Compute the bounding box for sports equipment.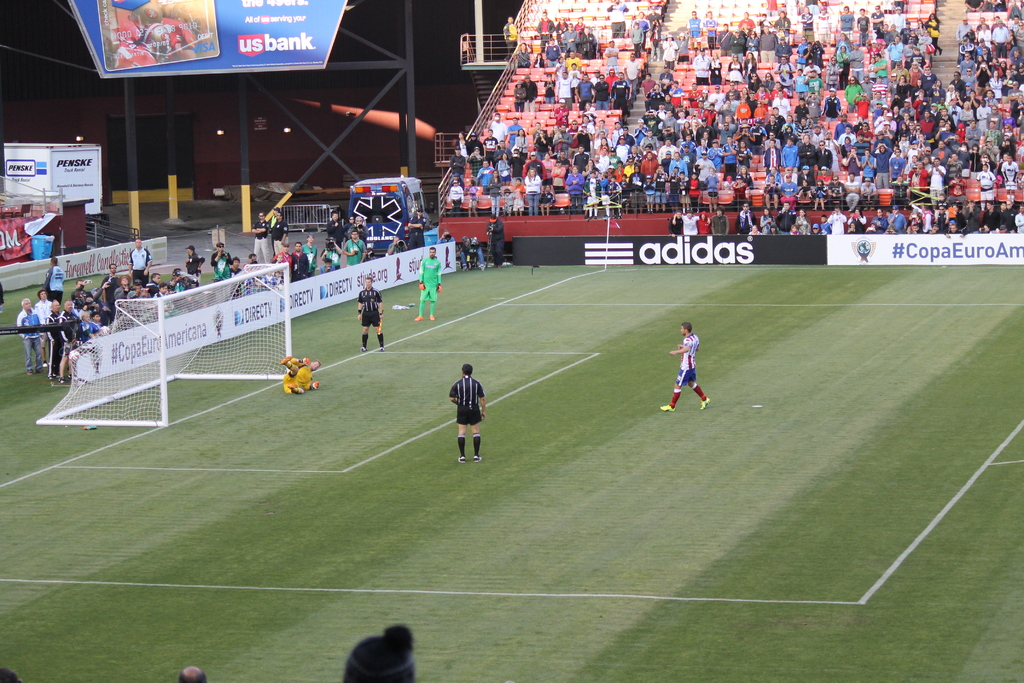
{"left": 38, "top": 262, "right": 289, "bottom": 427}.
